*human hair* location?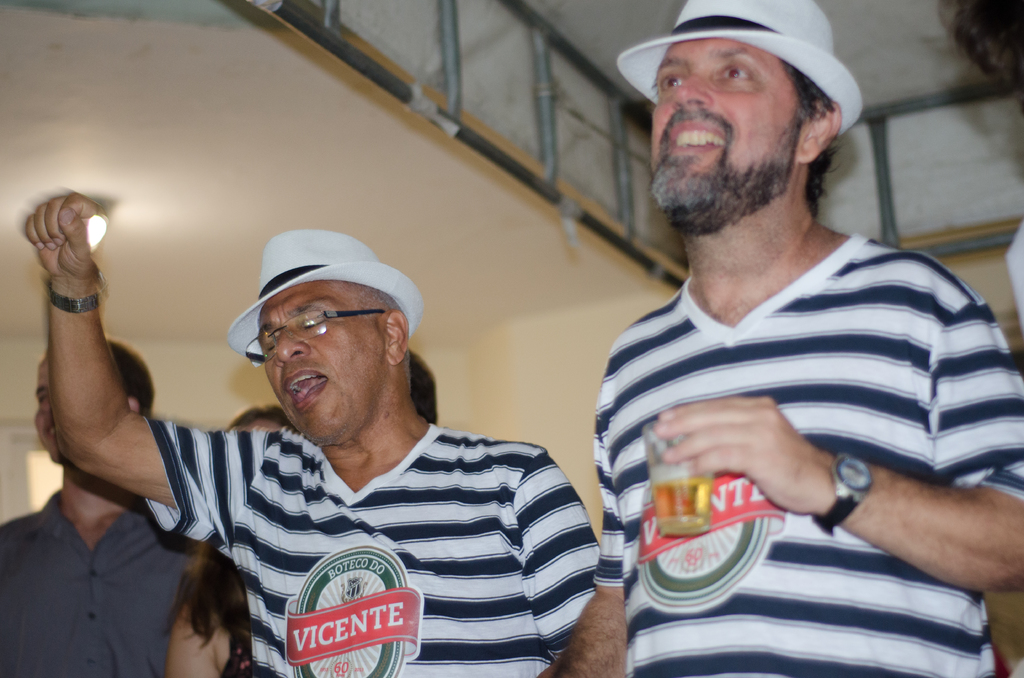
box=[404, 347, 441, 426]
